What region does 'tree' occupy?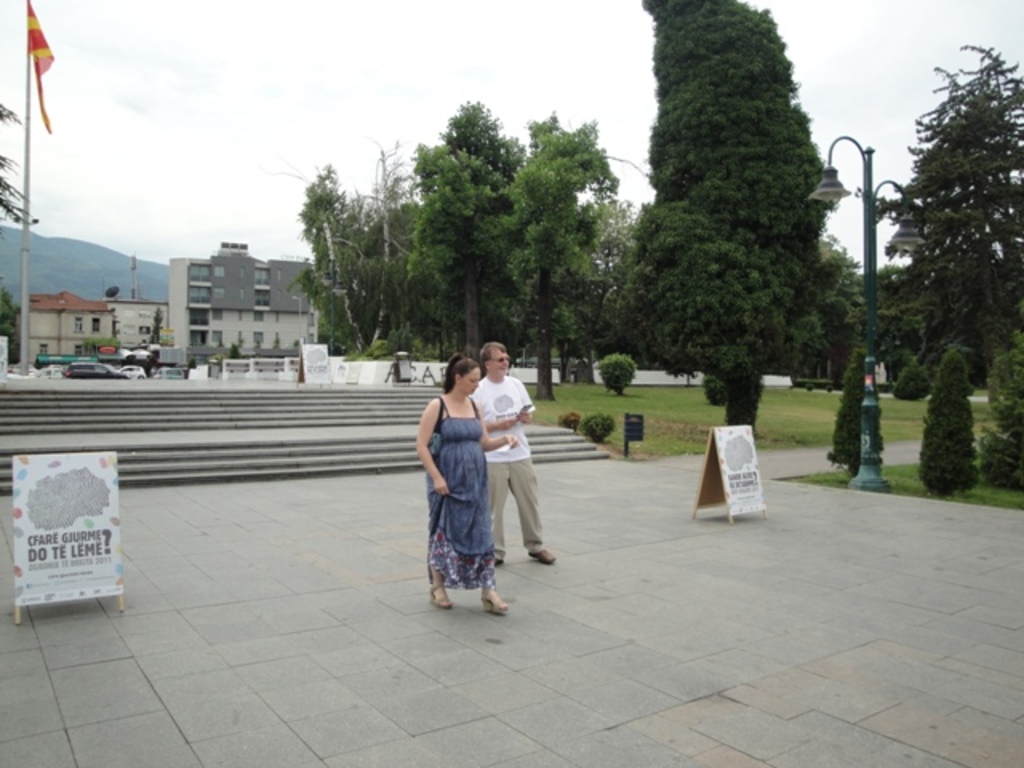
0,98,37,229.
